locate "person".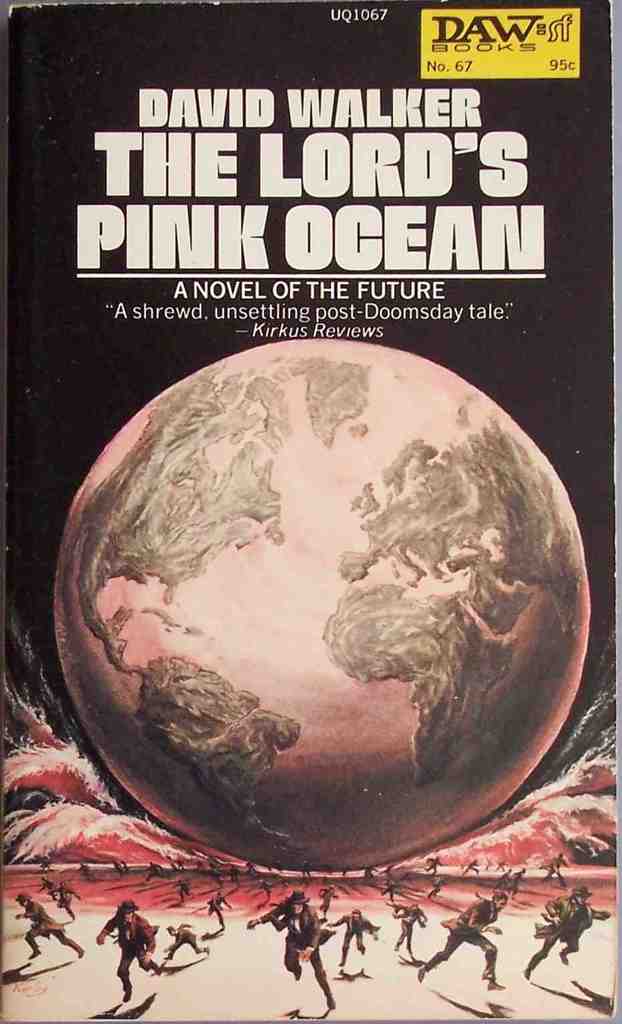
Bounding box: (37, 854, 53, 873).
